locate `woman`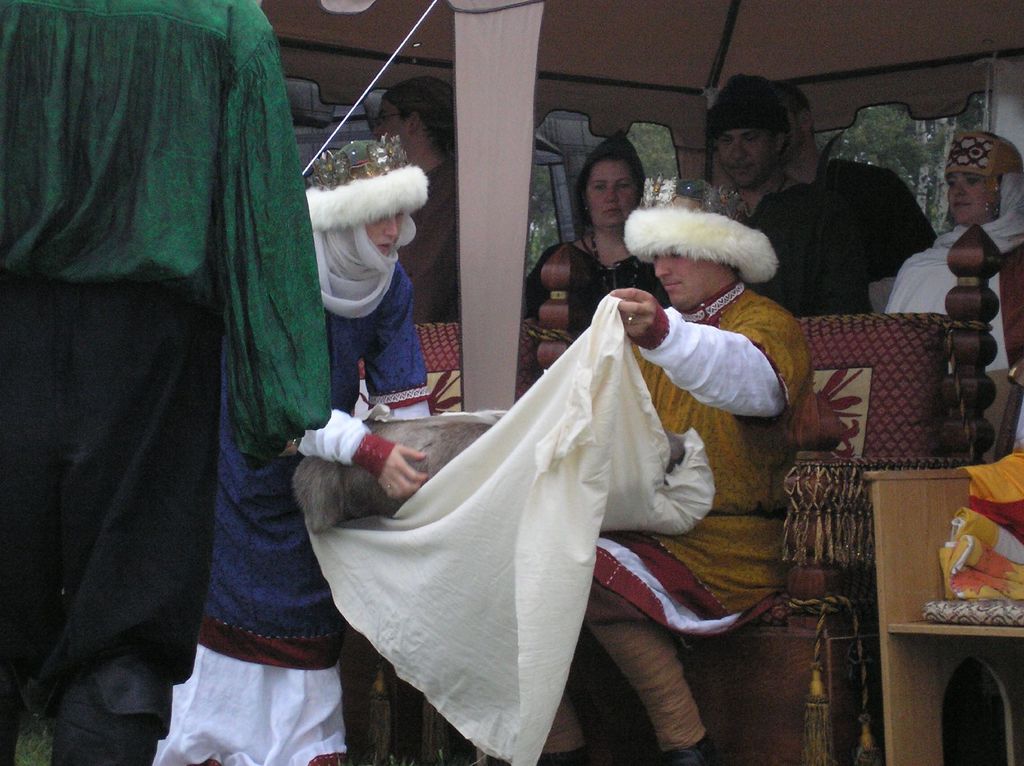
l=887, t=172, r=1023, b=375
